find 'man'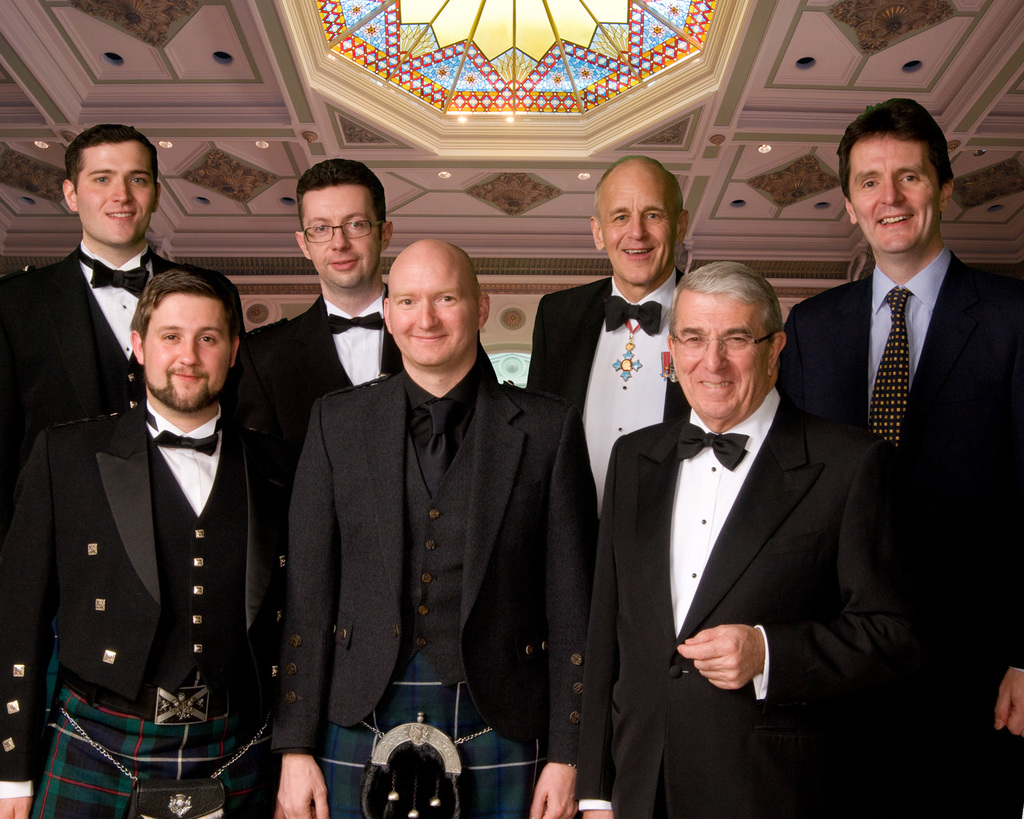
detection(577, 262, 893, 818)
